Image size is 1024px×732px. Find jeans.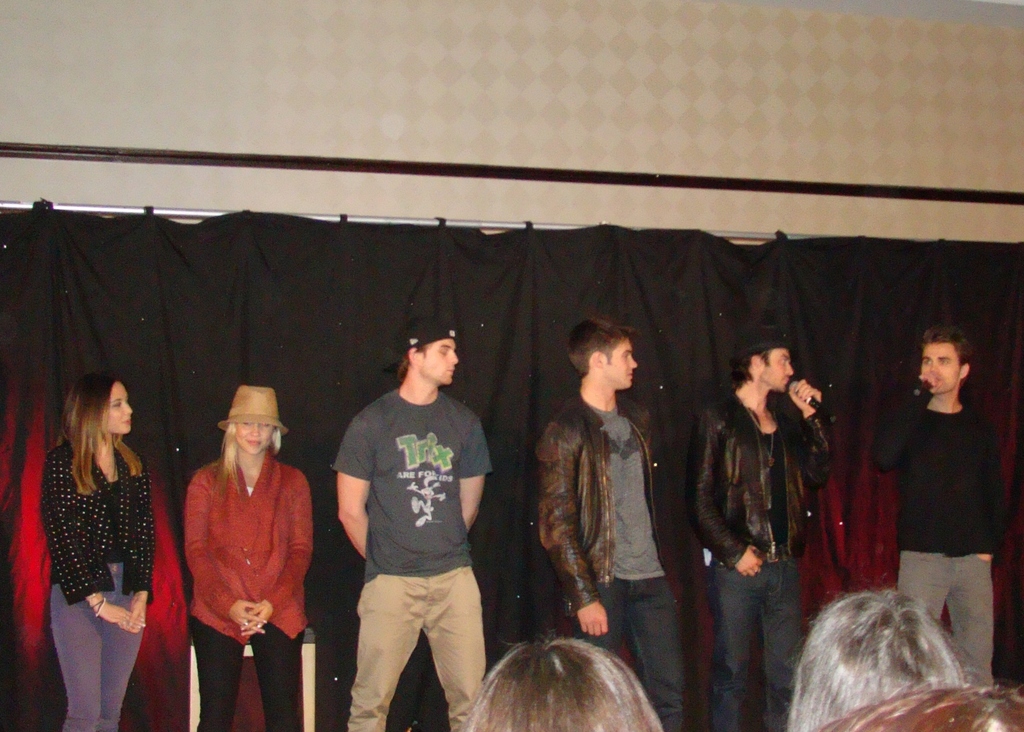
l=42, t=560, r=147, b=731.
